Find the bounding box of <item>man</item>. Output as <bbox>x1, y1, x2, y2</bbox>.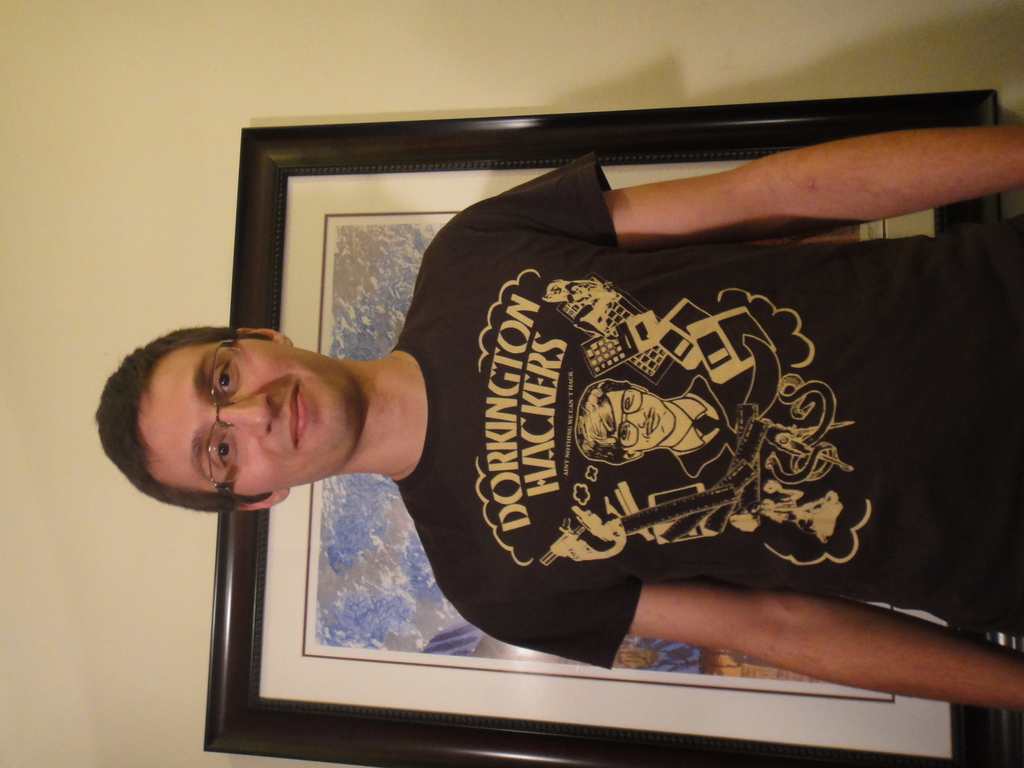
<bbox>96, 145, 1023, 710</bbox>.
